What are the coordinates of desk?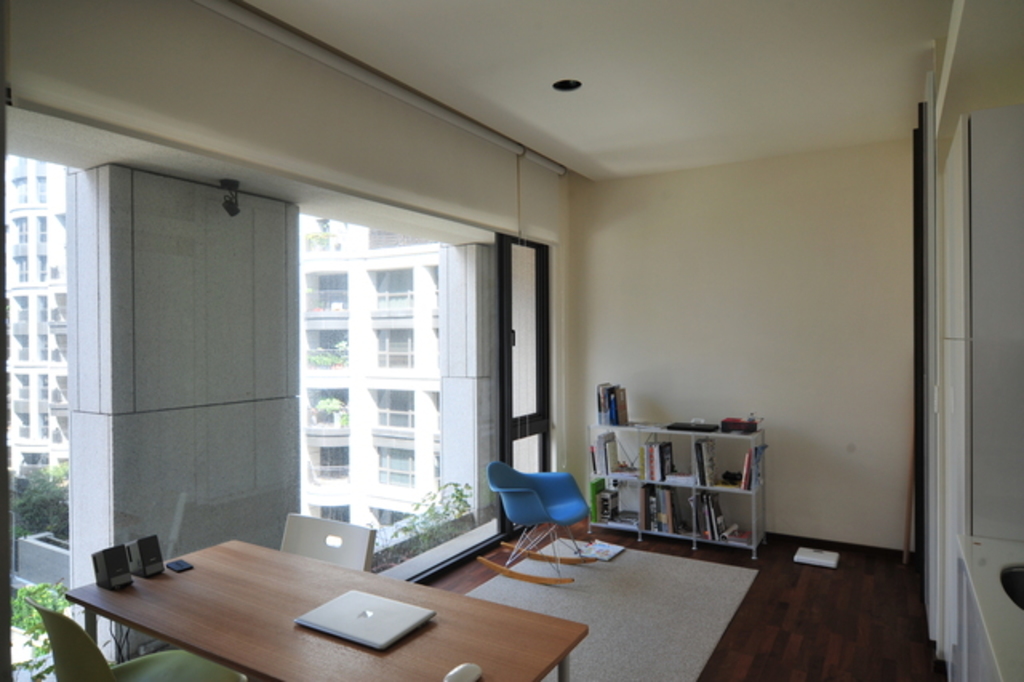
(x1=584, y1=415, x2=766, y2=564).
